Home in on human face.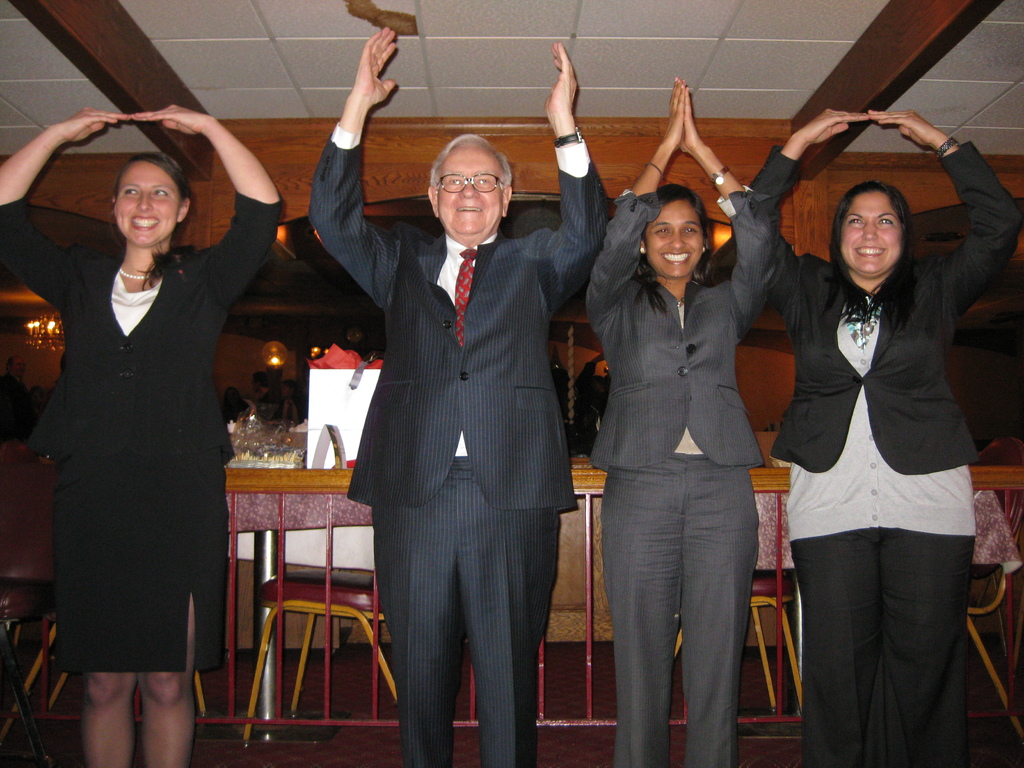
Homed in at left=436, top=143, right=511, bottom=234.
